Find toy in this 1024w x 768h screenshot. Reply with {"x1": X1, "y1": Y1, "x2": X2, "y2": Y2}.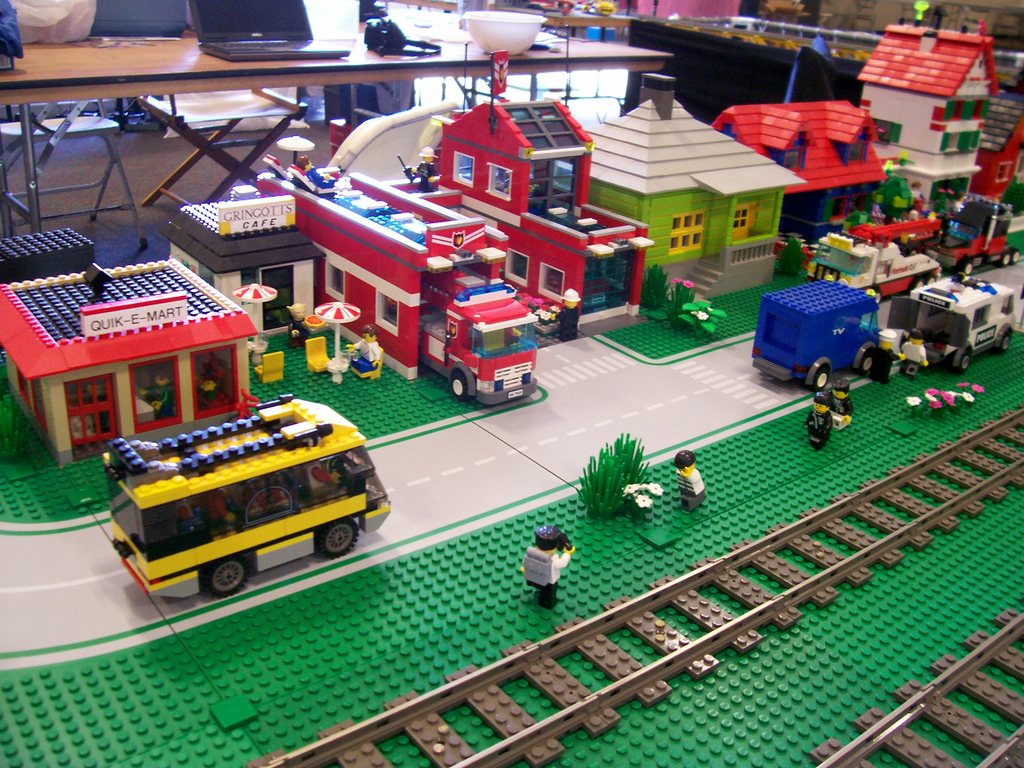
{"x1": 339, "y1": 58, "x2": 637, "y2": 355}.
